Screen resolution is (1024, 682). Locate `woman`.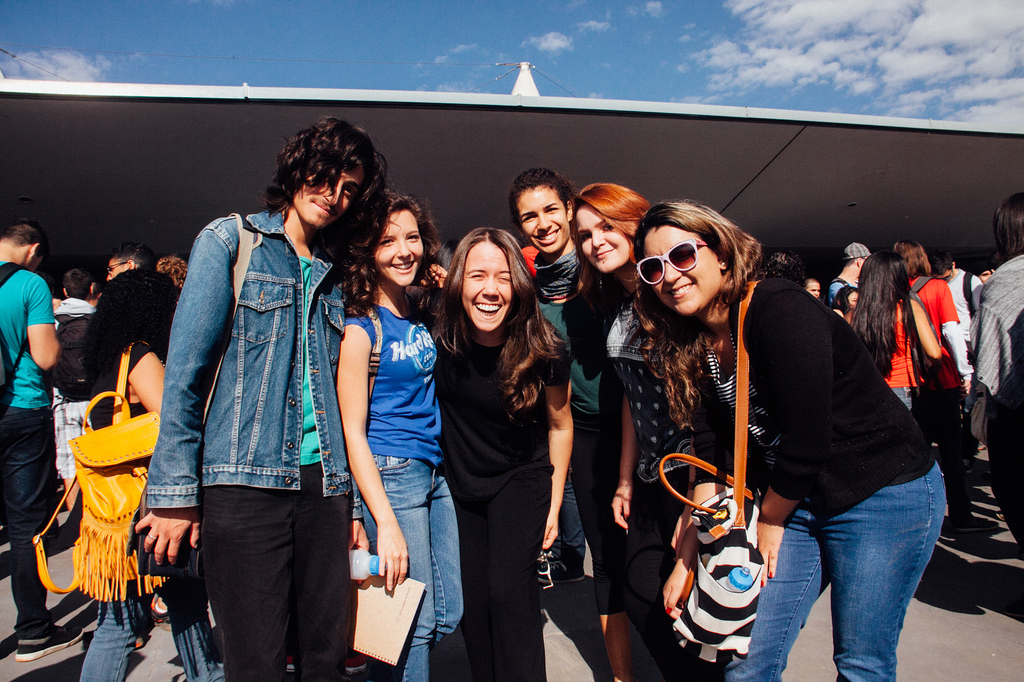
l=509, t=160, r=628, b=681.
